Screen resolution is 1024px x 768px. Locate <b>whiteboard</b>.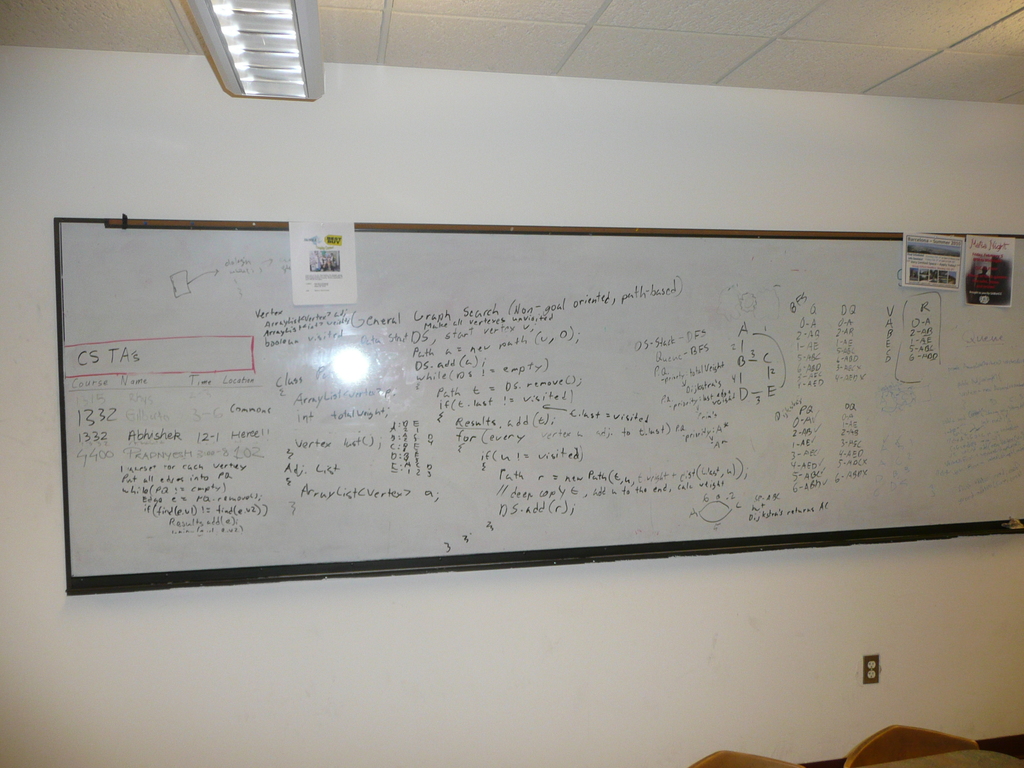
[56, 213, 1023, 595].
